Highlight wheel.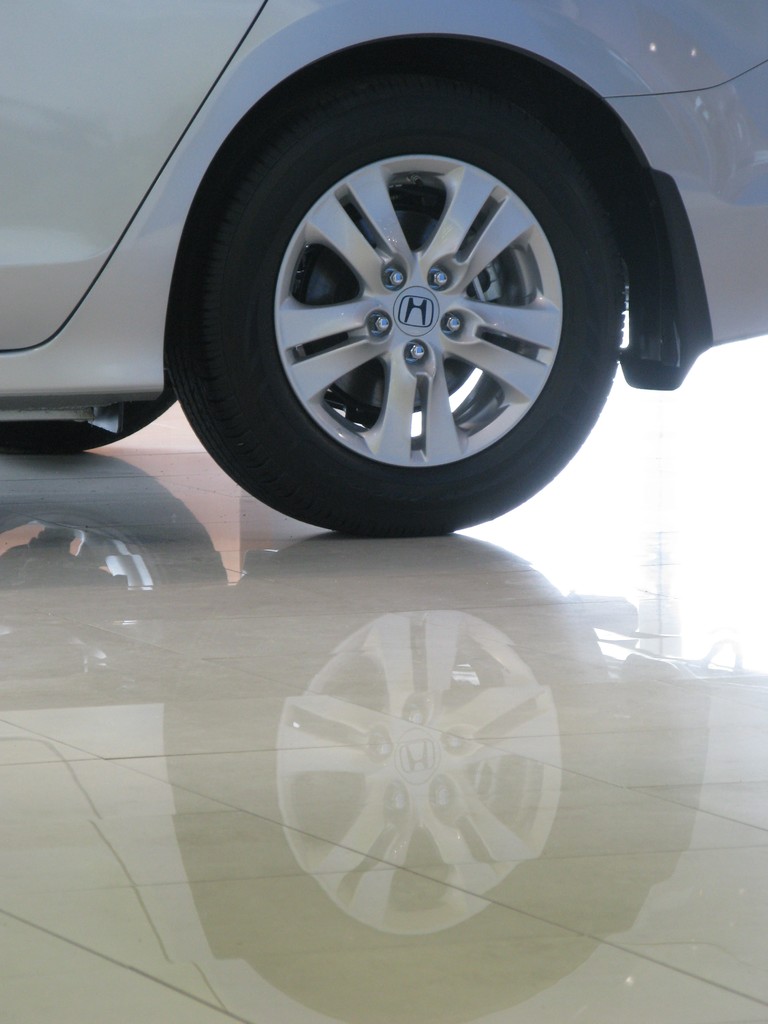
Highlighted region: 162 60 634 531.
